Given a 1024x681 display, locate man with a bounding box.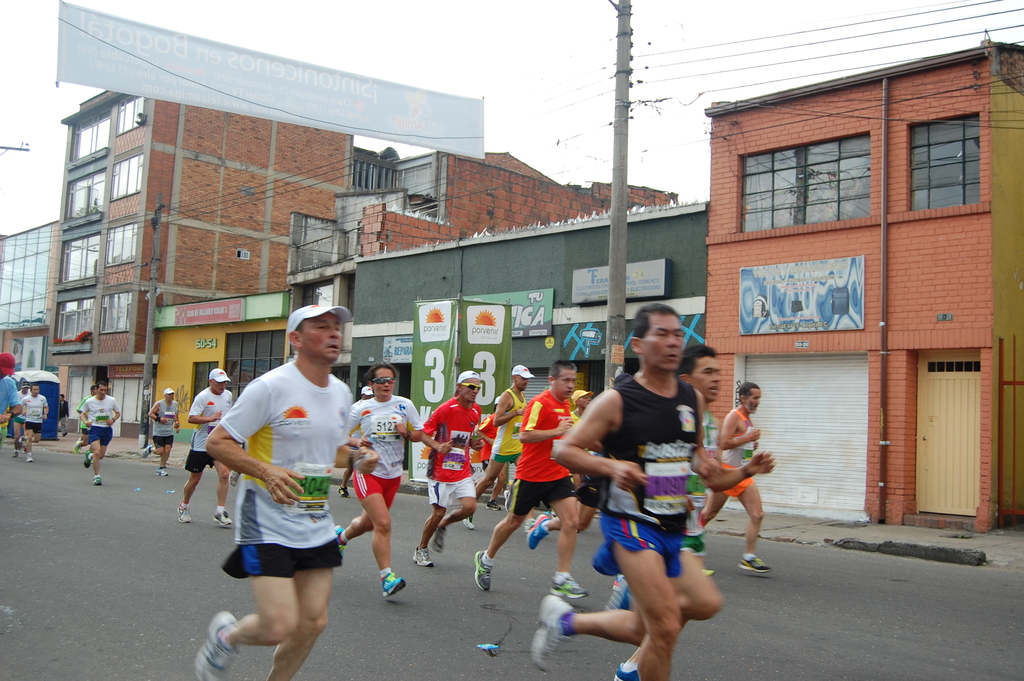
Located: {"x1": 333, "y1": 360, "x2": 425, "y2": 599}.
